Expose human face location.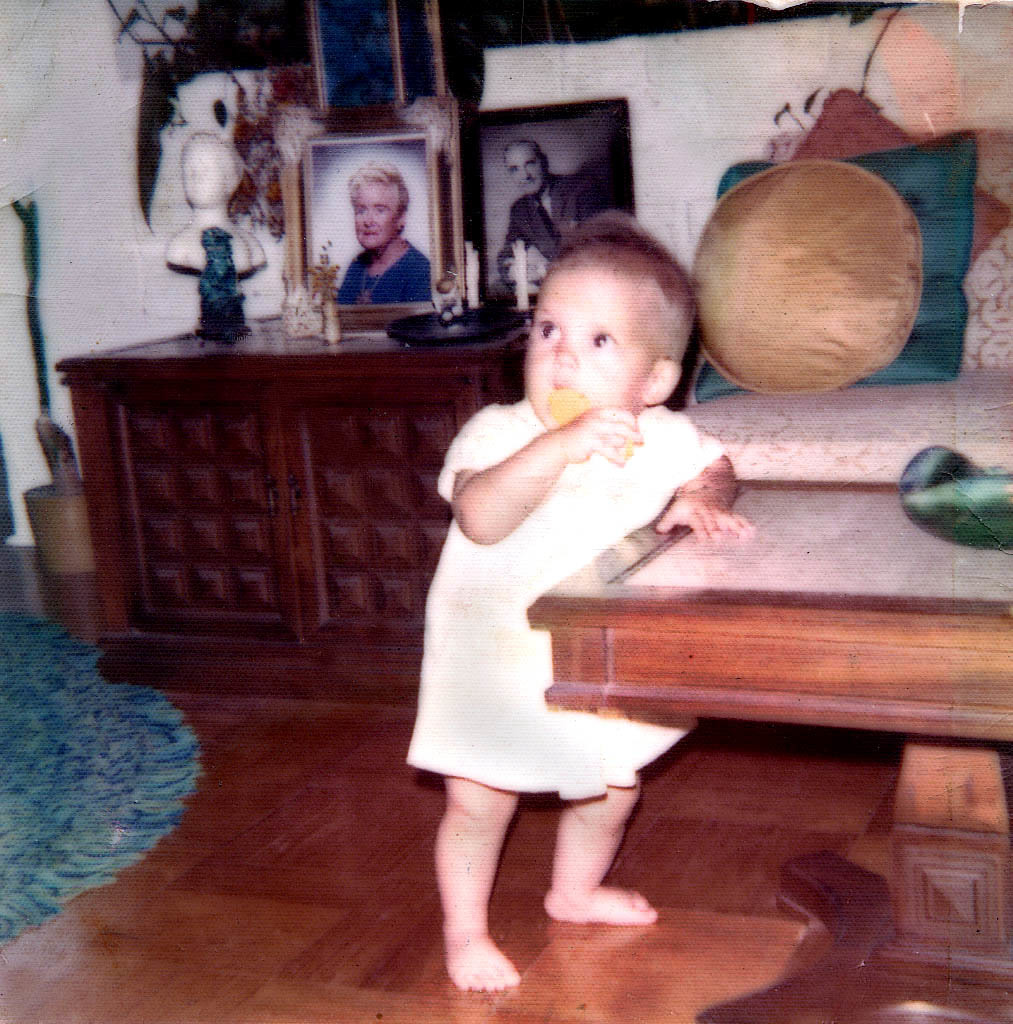
Exposed at rect(355, 182, 399, 246).
